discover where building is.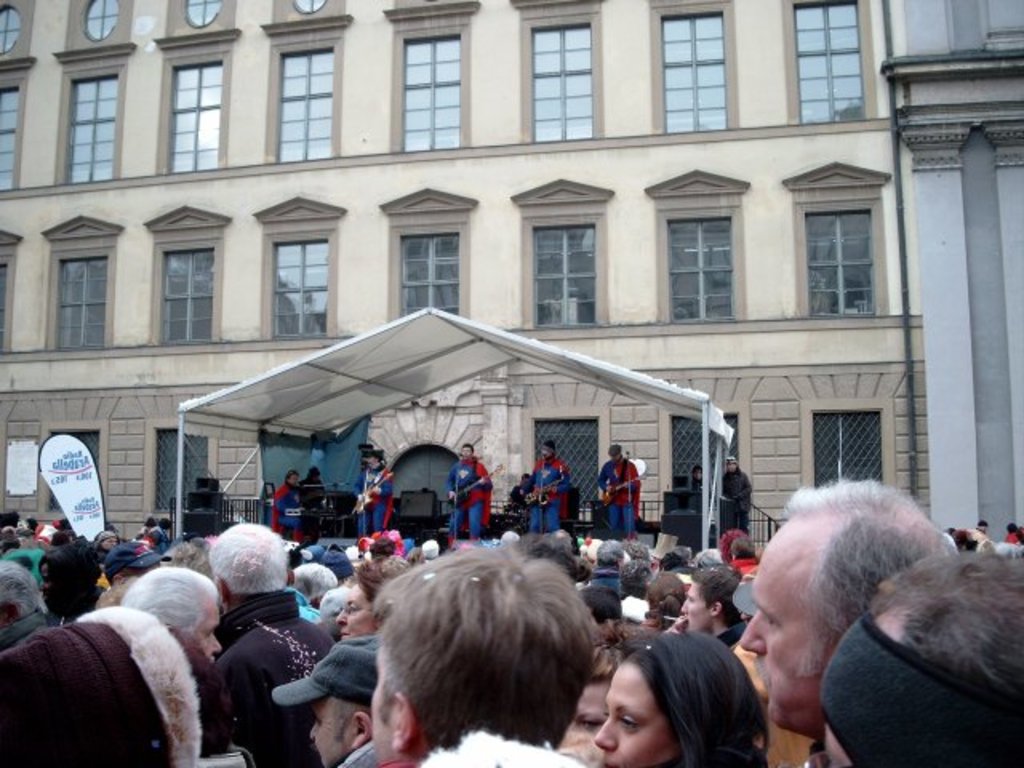
Discovered at x1=0, y1=0, x2=933, y2=525.
